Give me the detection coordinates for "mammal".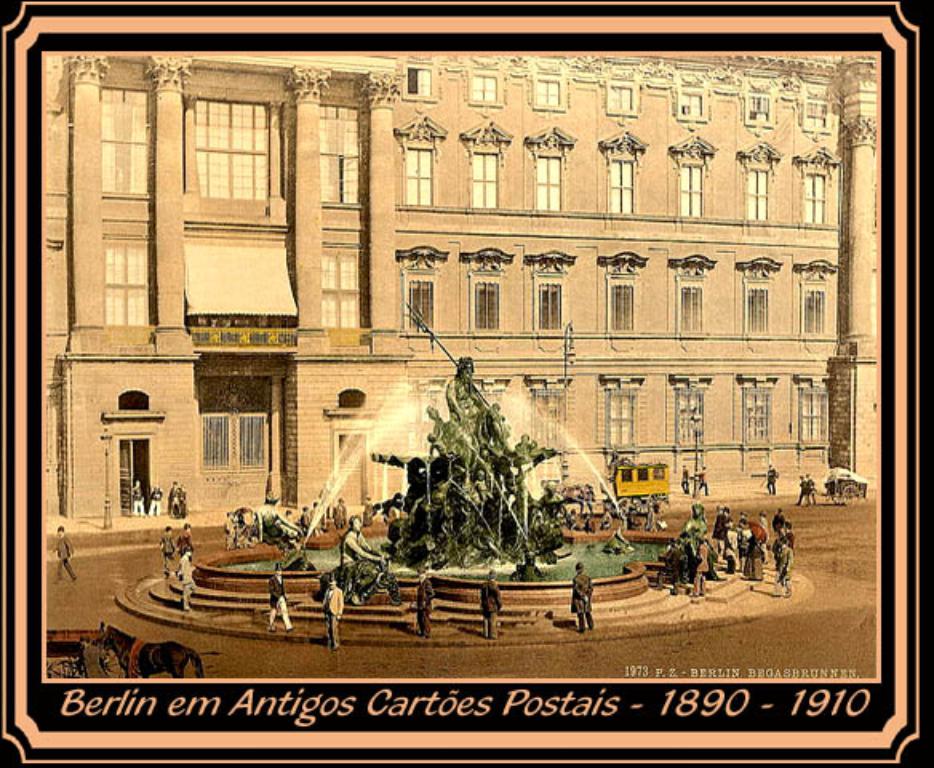
select_region(643, 504, 654, 538).
